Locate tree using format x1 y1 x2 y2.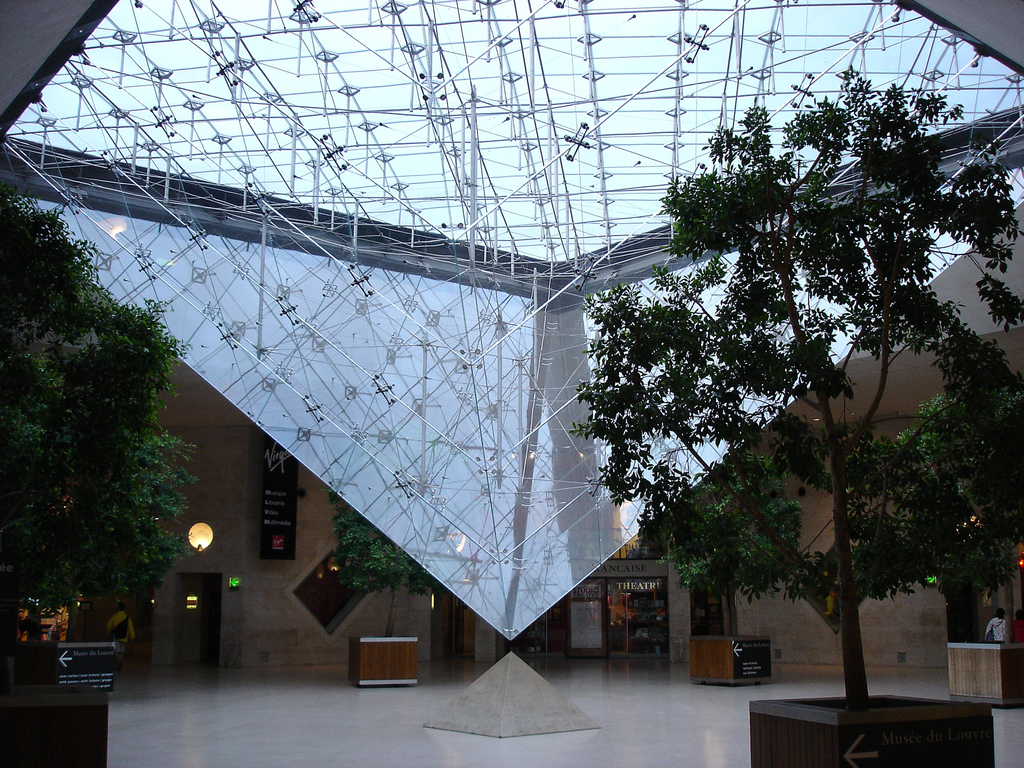
657 448 801 634.
